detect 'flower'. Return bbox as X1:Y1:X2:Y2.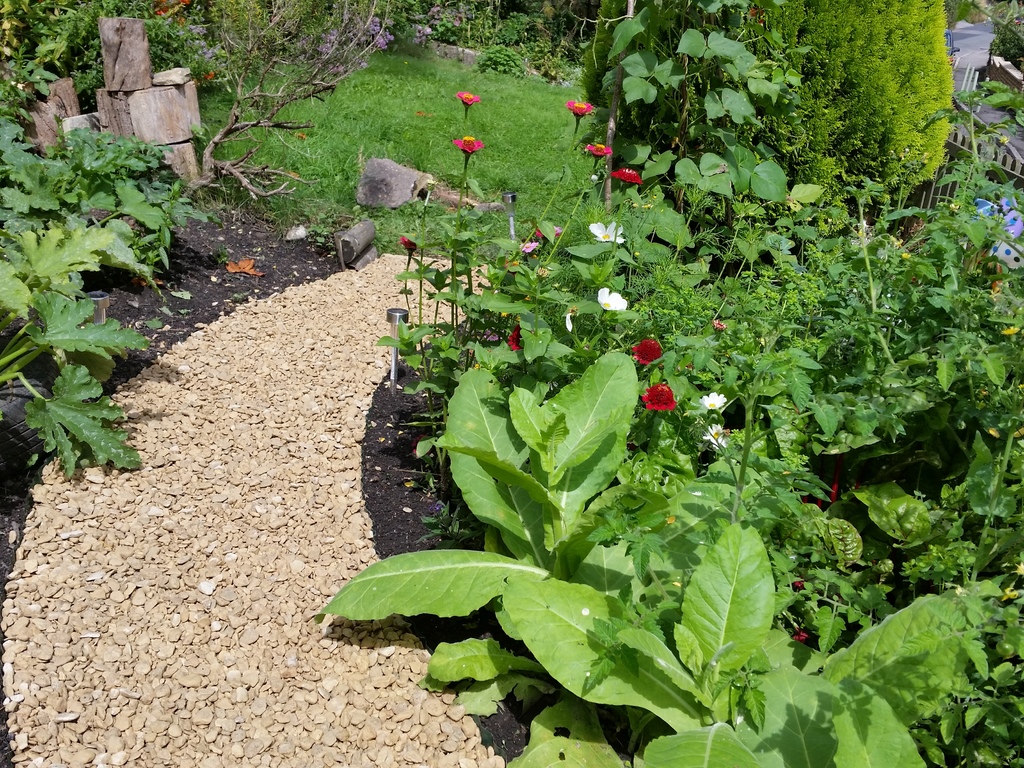
640:382:675:412.
